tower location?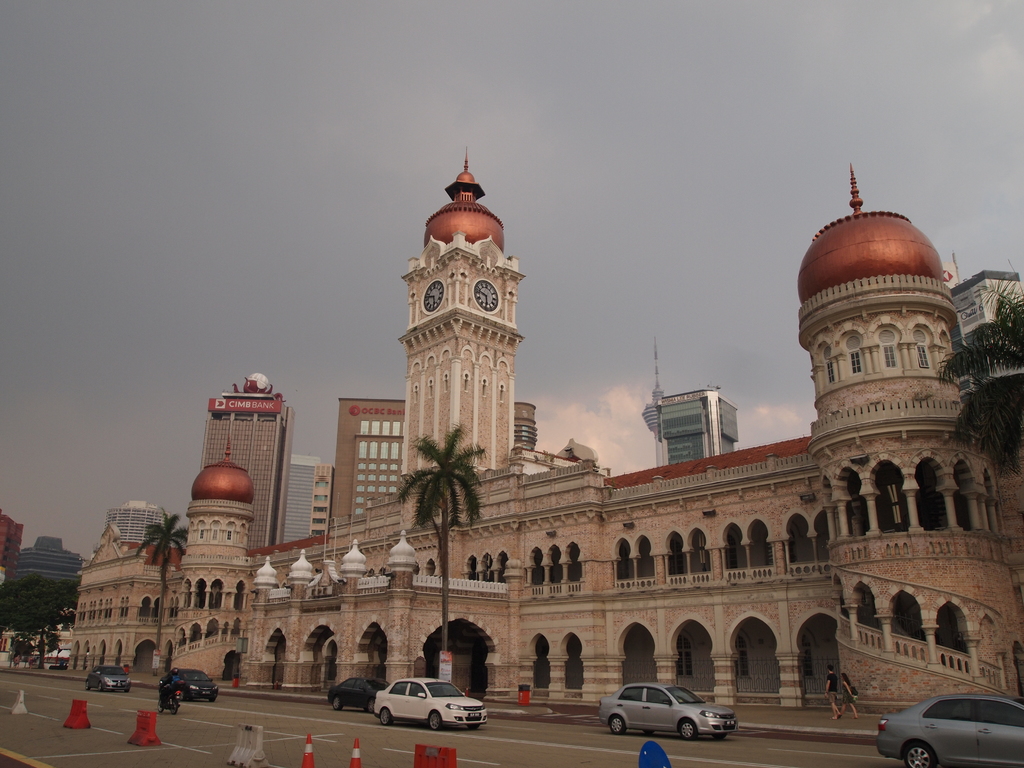
pyautogui.locateOnScreen(65, 148, 1023, 712)
